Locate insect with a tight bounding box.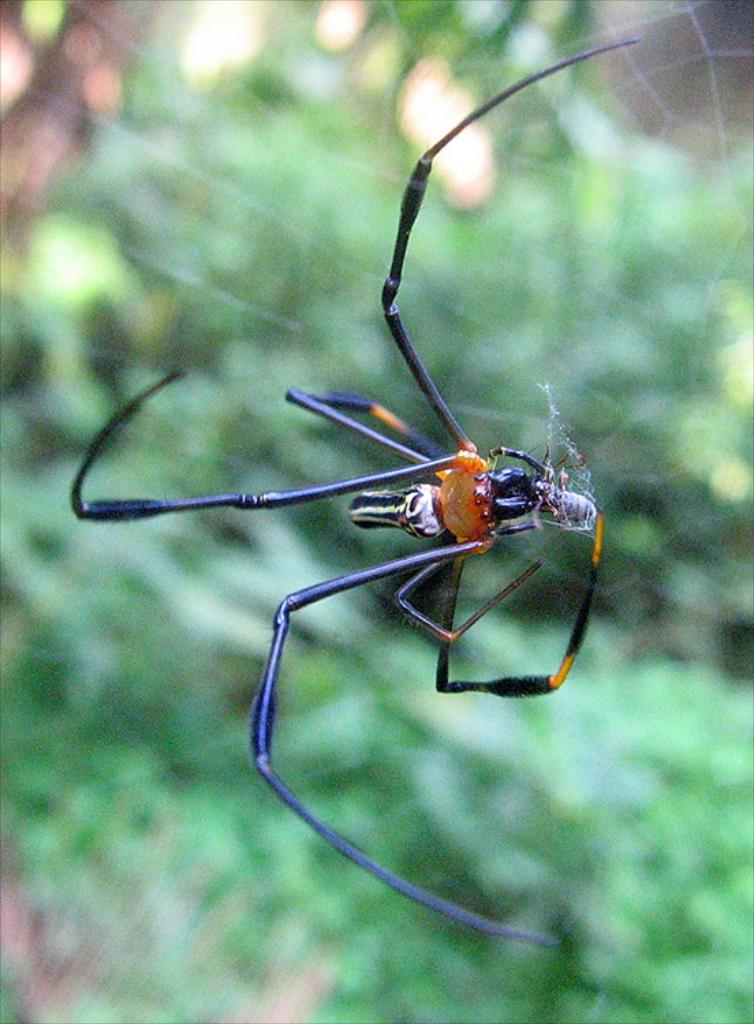
<region>71, 42, 635, 948</region>.
